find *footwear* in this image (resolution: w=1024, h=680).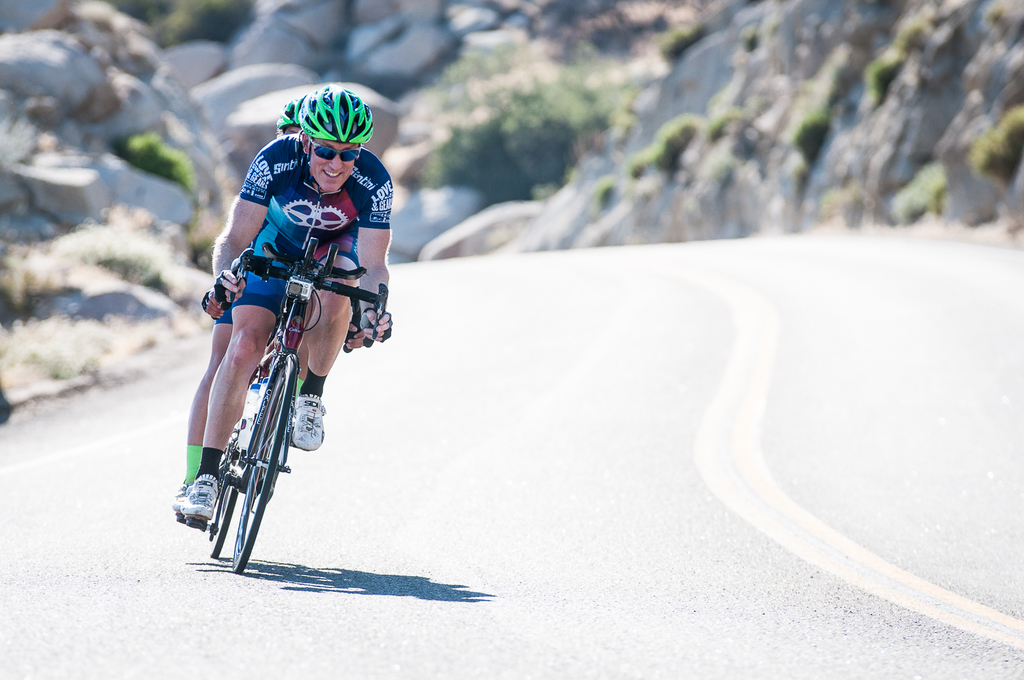
<box>278,398,342,460</box>.
